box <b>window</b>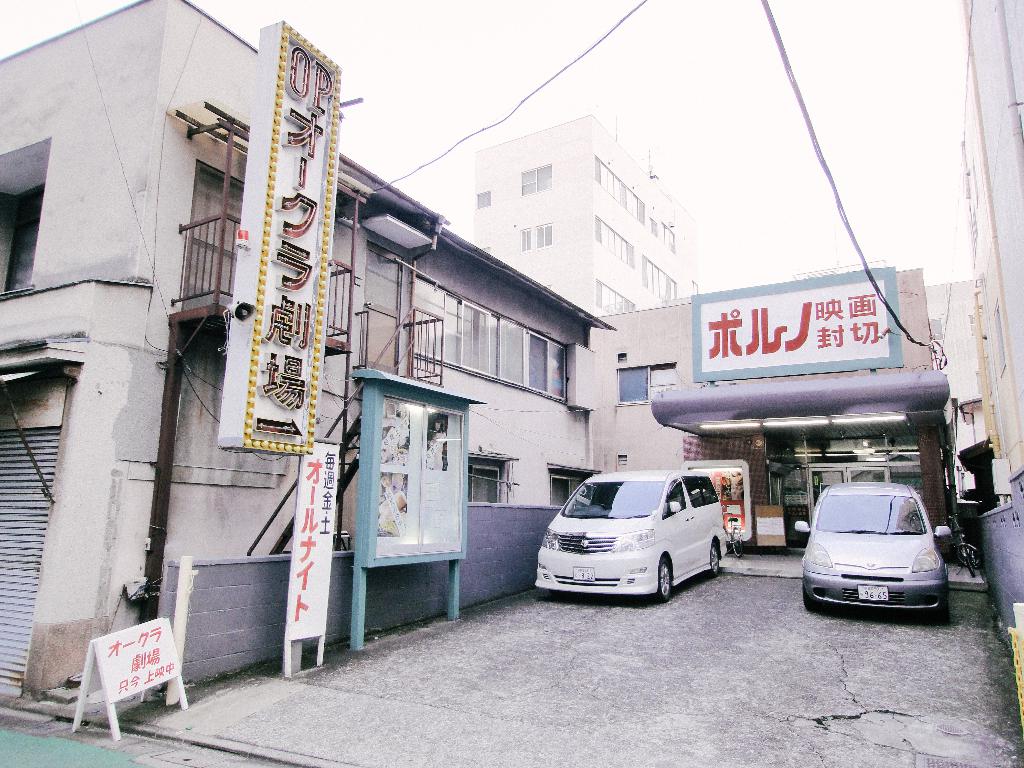
pyautogui.locateOnScreen(6, 182, 42, 299)
